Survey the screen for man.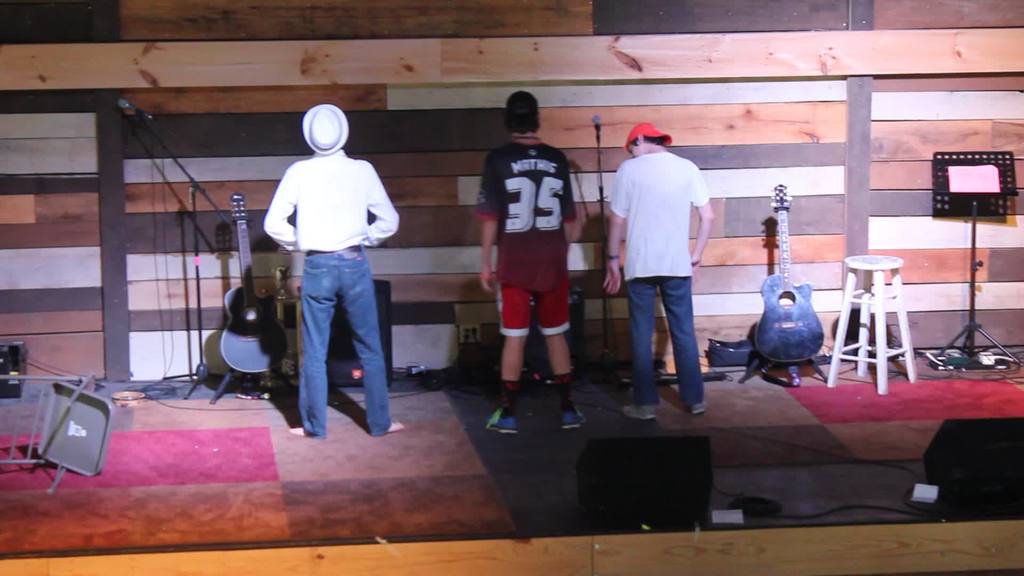
Survey found: pyautogui.locateOnScreen(263, 95, 393, 439).
